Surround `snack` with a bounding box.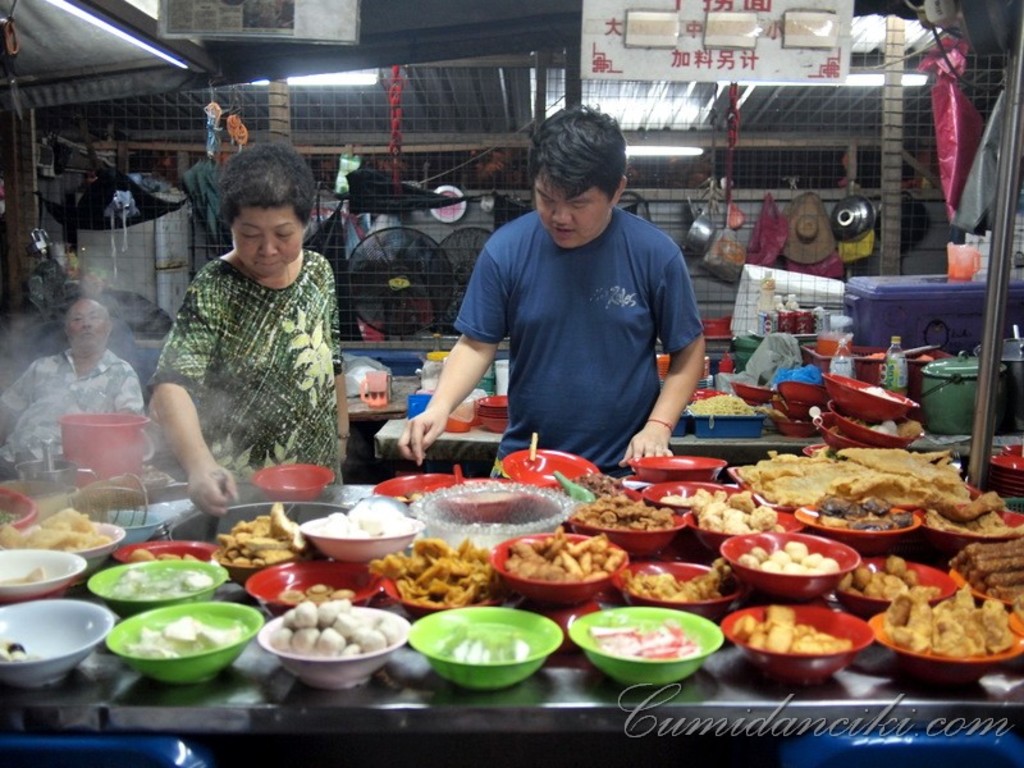
<region>0, 571, 44, 588</region>.
